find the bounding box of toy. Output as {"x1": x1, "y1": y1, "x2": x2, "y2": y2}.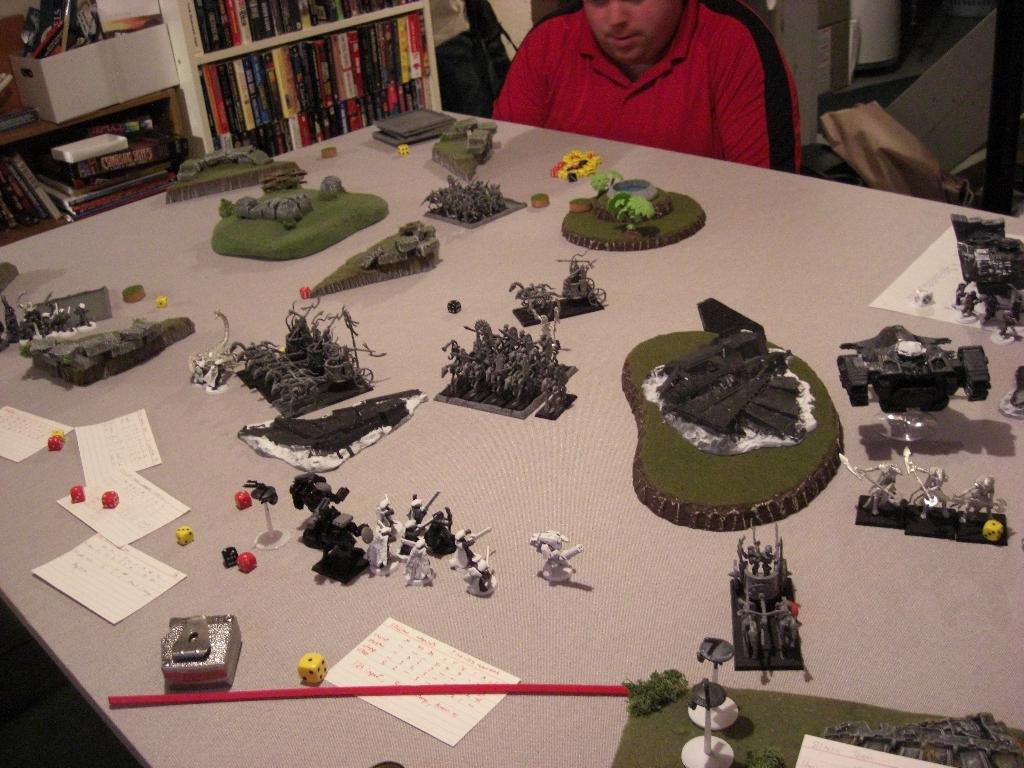
{"x1": 179, "y1": 529, "x2": 198, "y2": 549}.
